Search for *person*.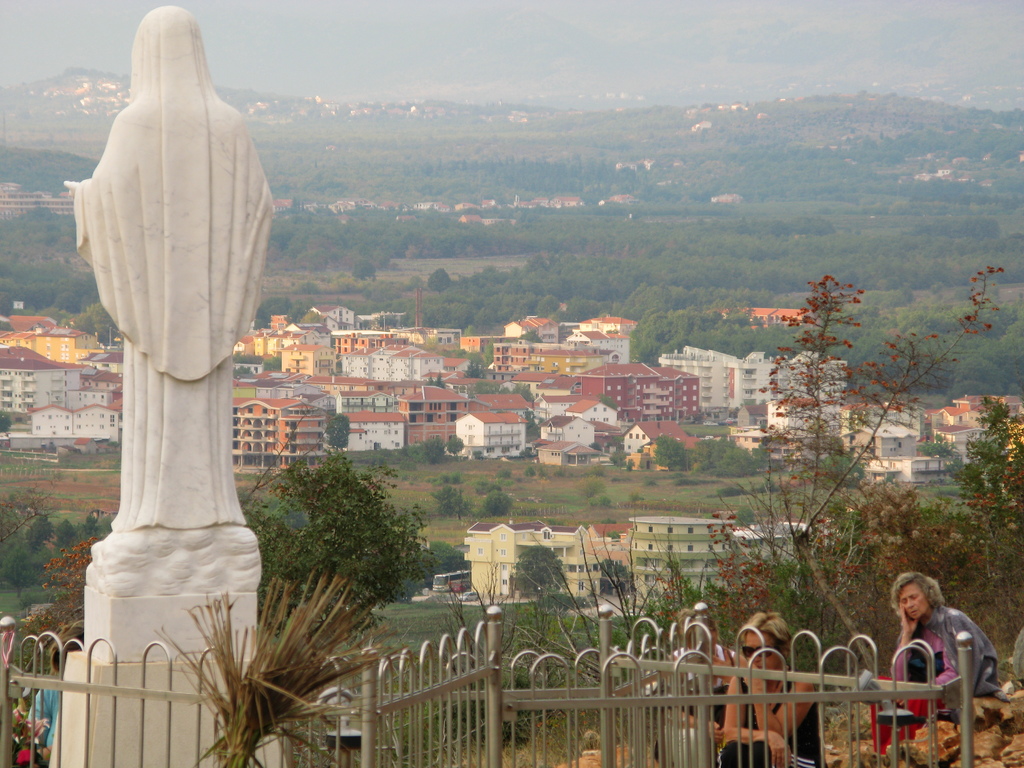
Found at region(30, 622, 86, 748).
